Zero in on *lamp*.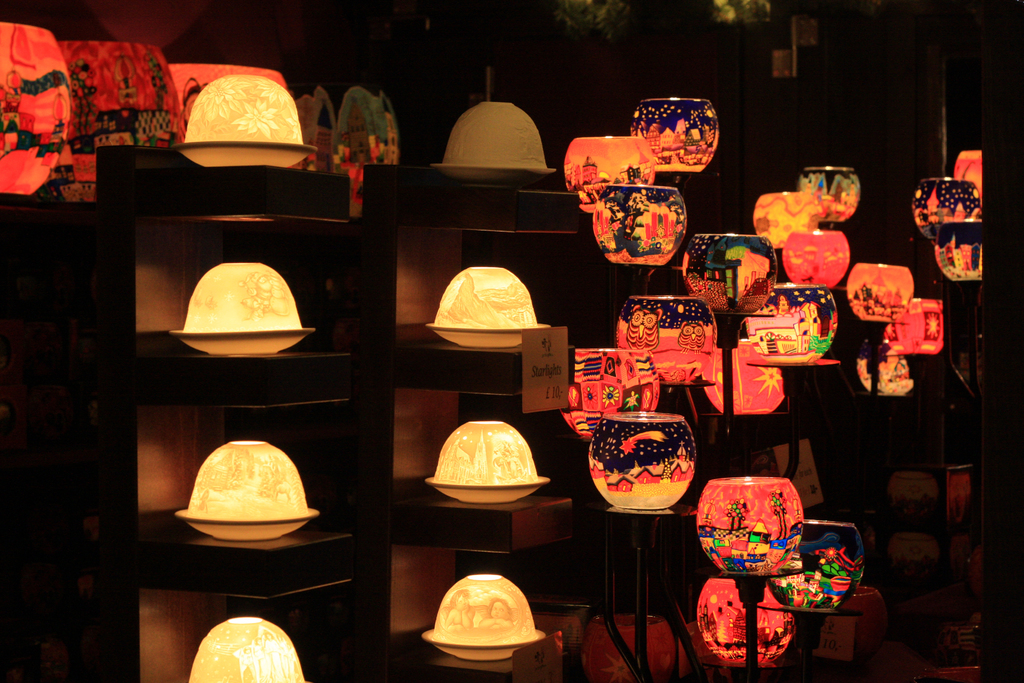
Zeroed in: detection(742, 279, 844, 484).
